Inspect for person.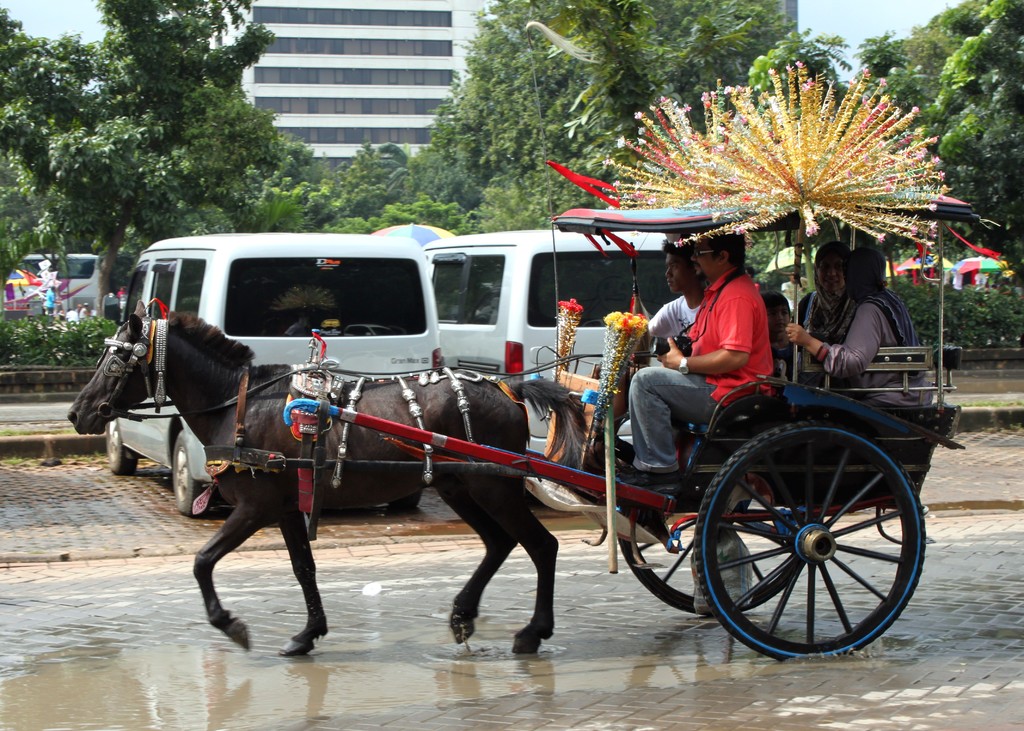
Inspection: 610, 225, 778, 485.
